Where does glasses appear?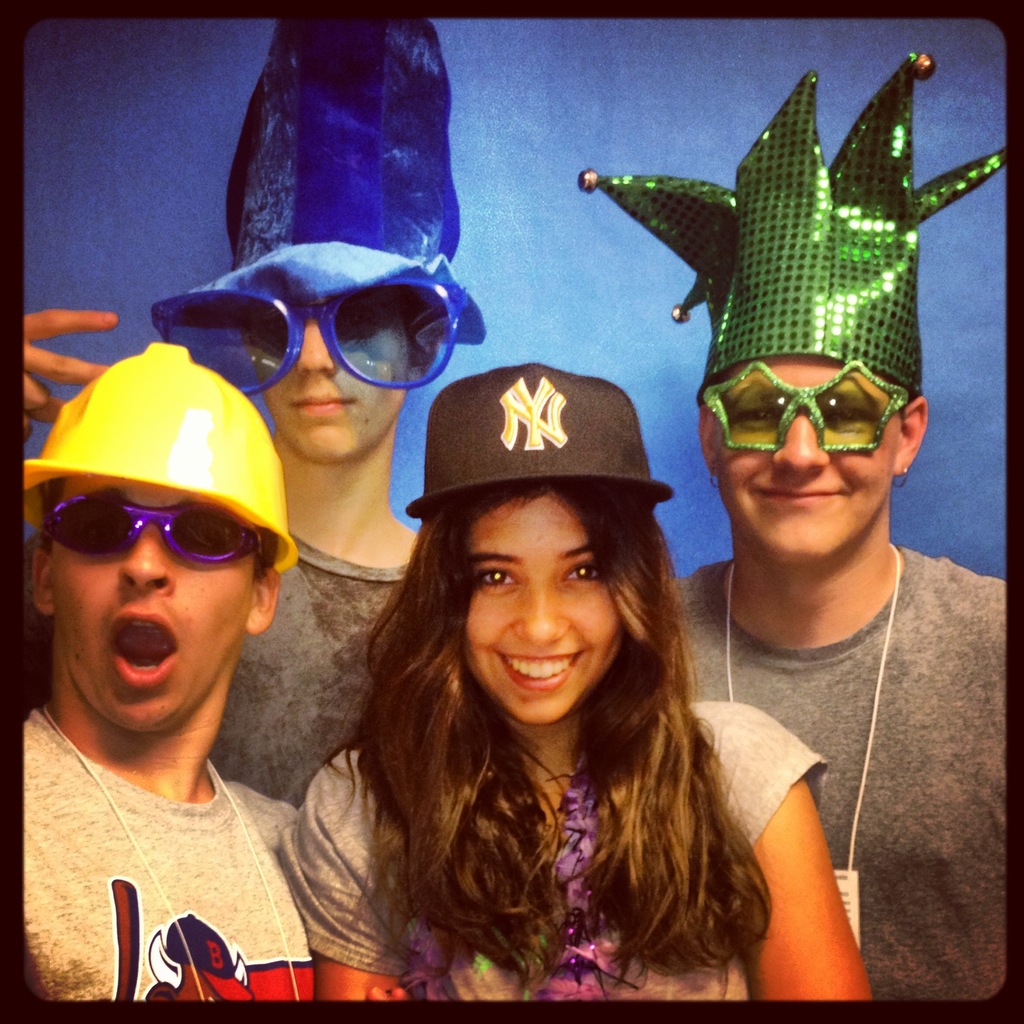
Appears at region(40, 486, 264, 563).
